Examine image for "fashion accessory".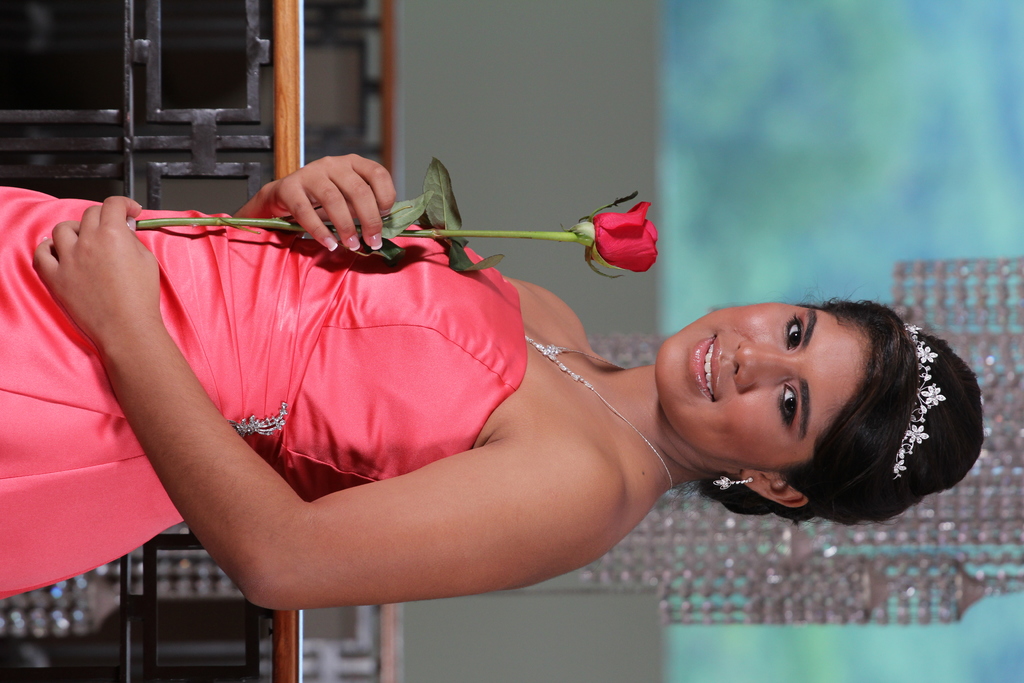
Examination result: <region>522, 336, 678, 491</region>.
